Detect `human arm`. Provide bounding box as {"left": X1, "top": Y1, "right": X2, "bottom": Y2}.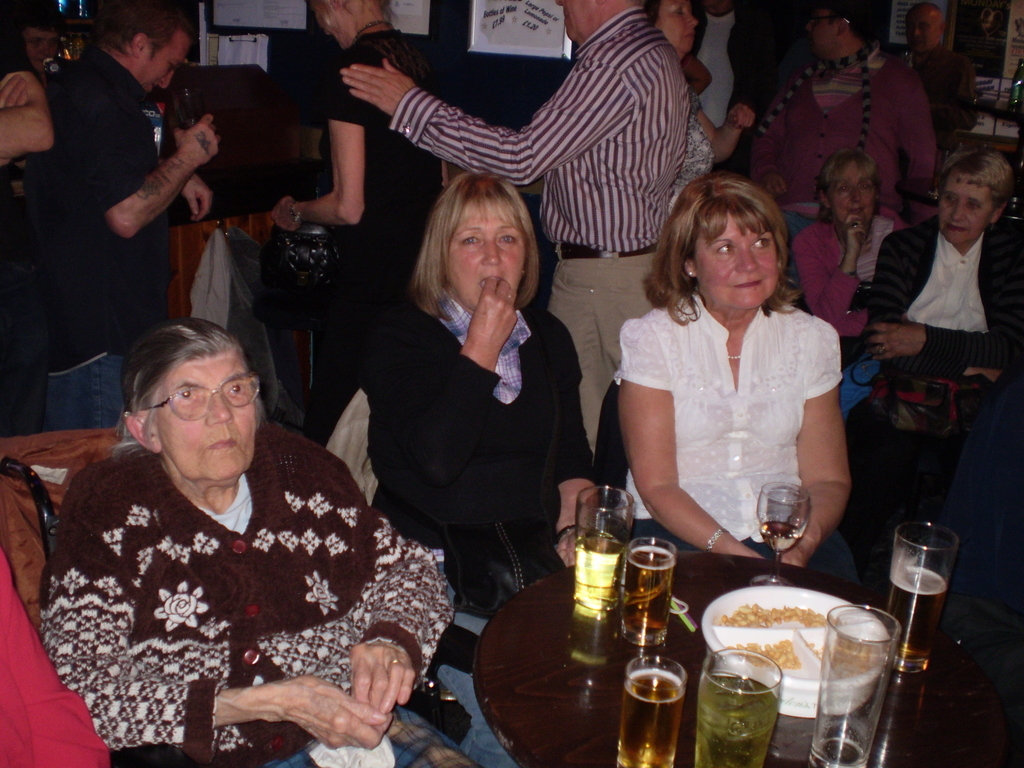
{"left": 54, "top": 445, "right": 365, "bottom": 766}.
